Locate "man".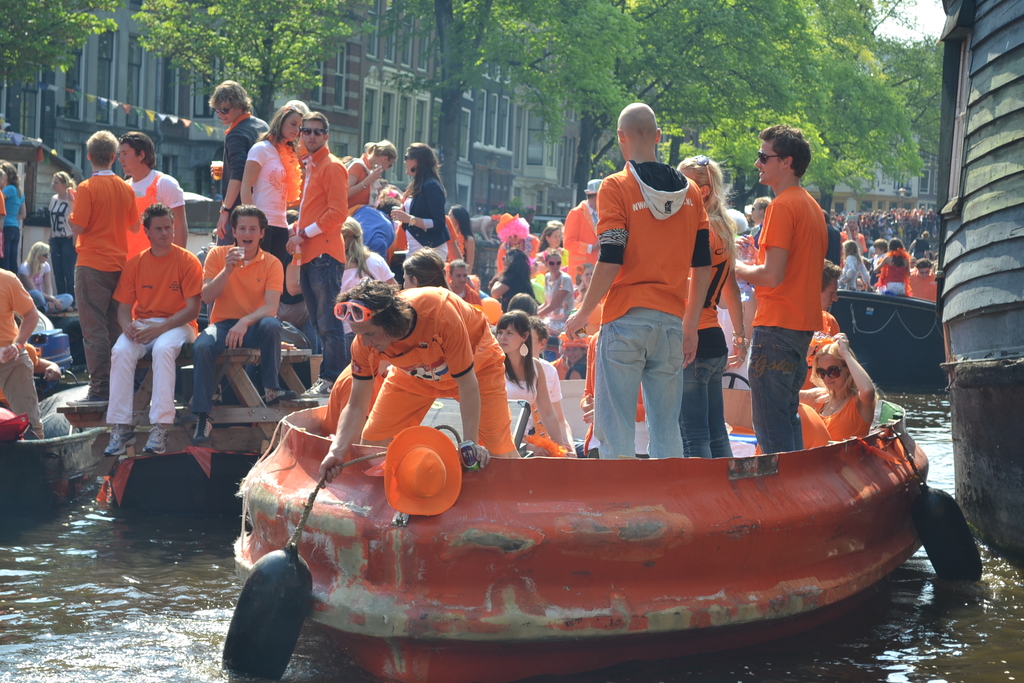
Bounding box: l=575, t=104, r=712, b=459.
